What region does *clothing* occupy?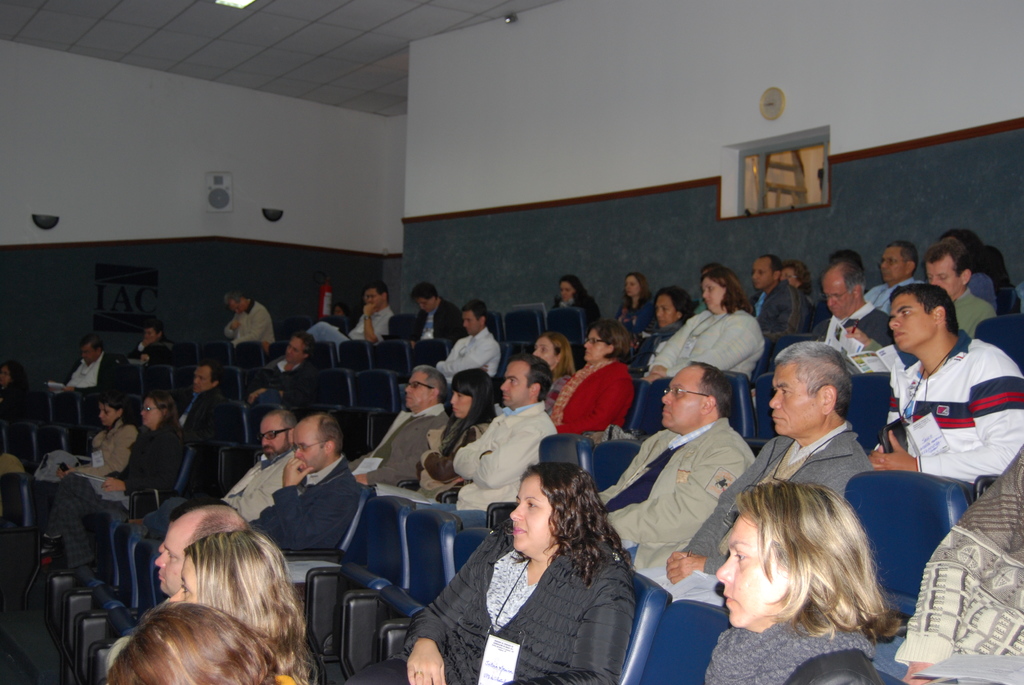
bbox=(544, 374, 565, 405).
